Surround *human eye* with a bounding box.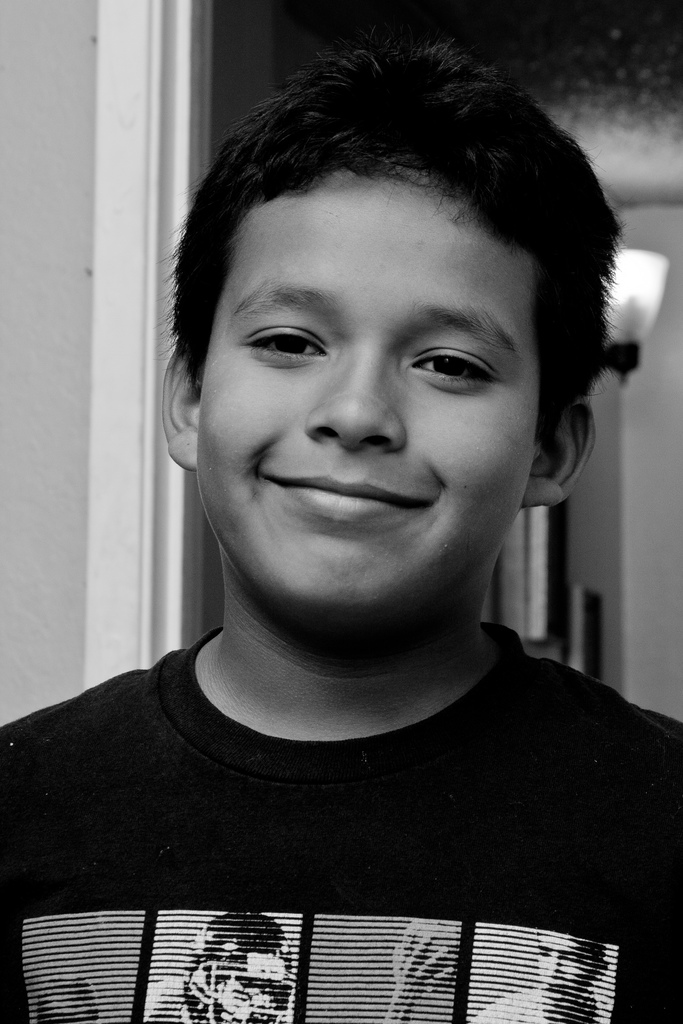
BBox(251, 311, 343, 369).
